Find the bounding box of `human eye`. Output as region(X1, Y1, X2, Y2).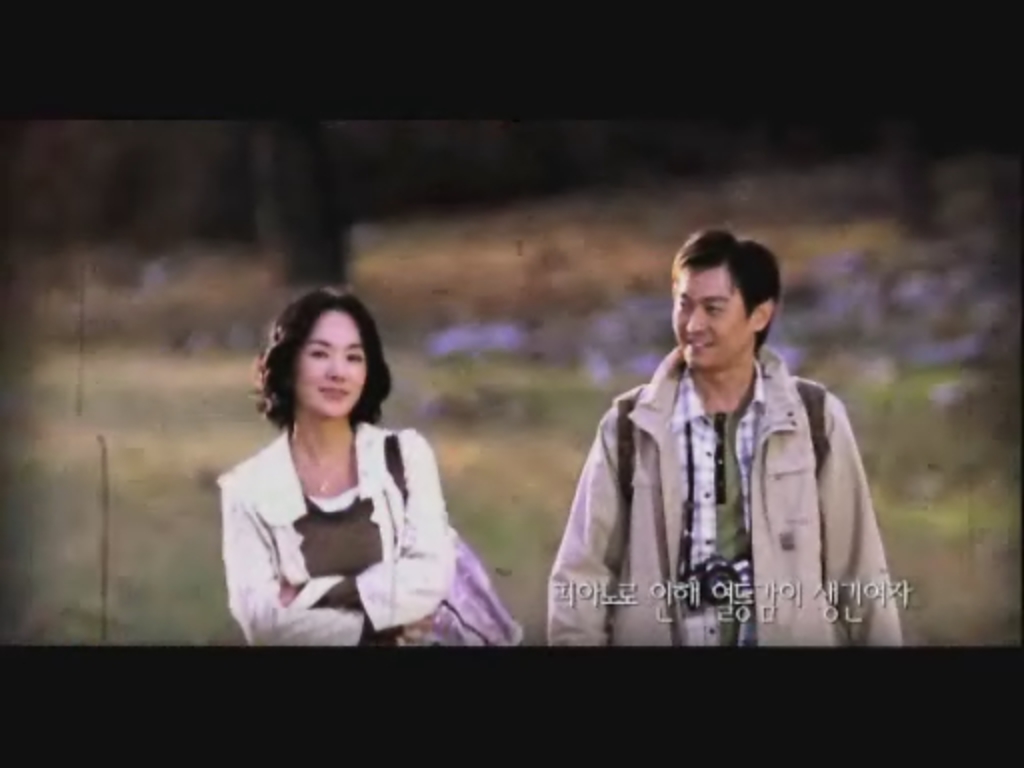
region(676, 294, 690, 308).
